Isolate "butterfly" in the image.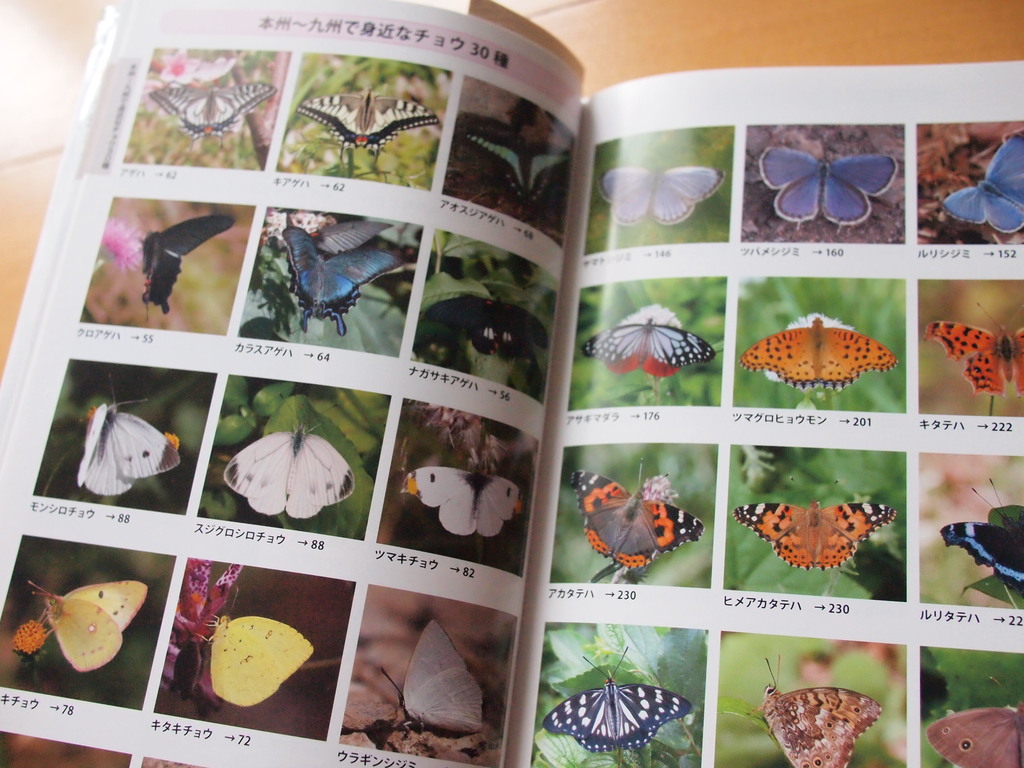
Isolated region: <bbox>579, 315, 719, 378</bbox>.
